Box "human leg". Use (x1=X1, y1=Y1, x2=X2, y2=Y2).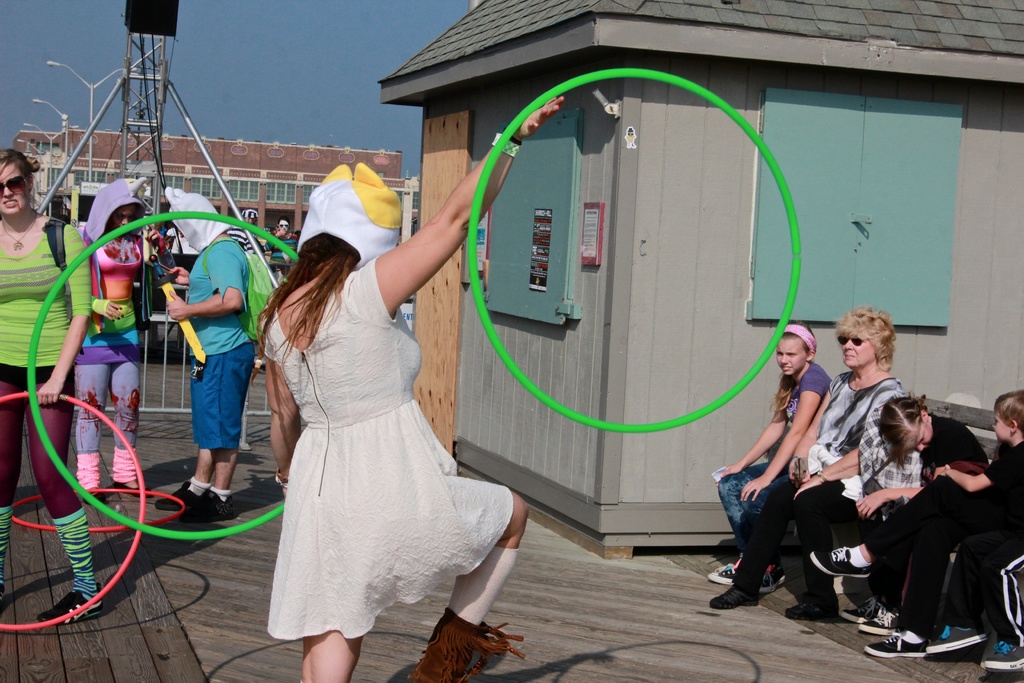
(x1=113, y1=356, x2=148, y2=504).
